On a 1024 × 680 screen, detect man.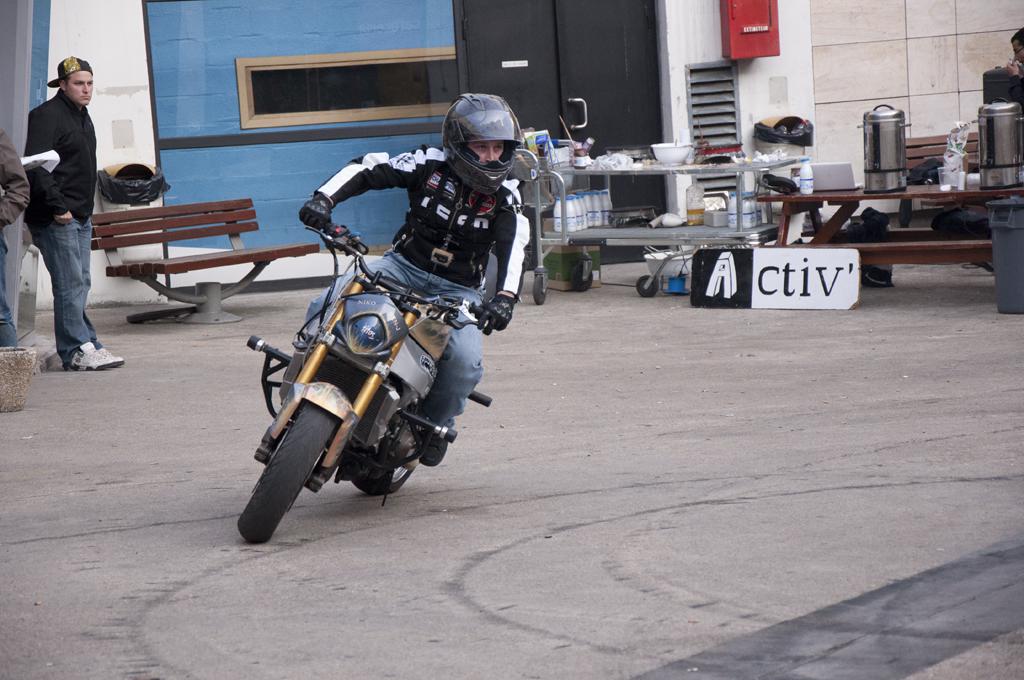
297/85/531/465.
